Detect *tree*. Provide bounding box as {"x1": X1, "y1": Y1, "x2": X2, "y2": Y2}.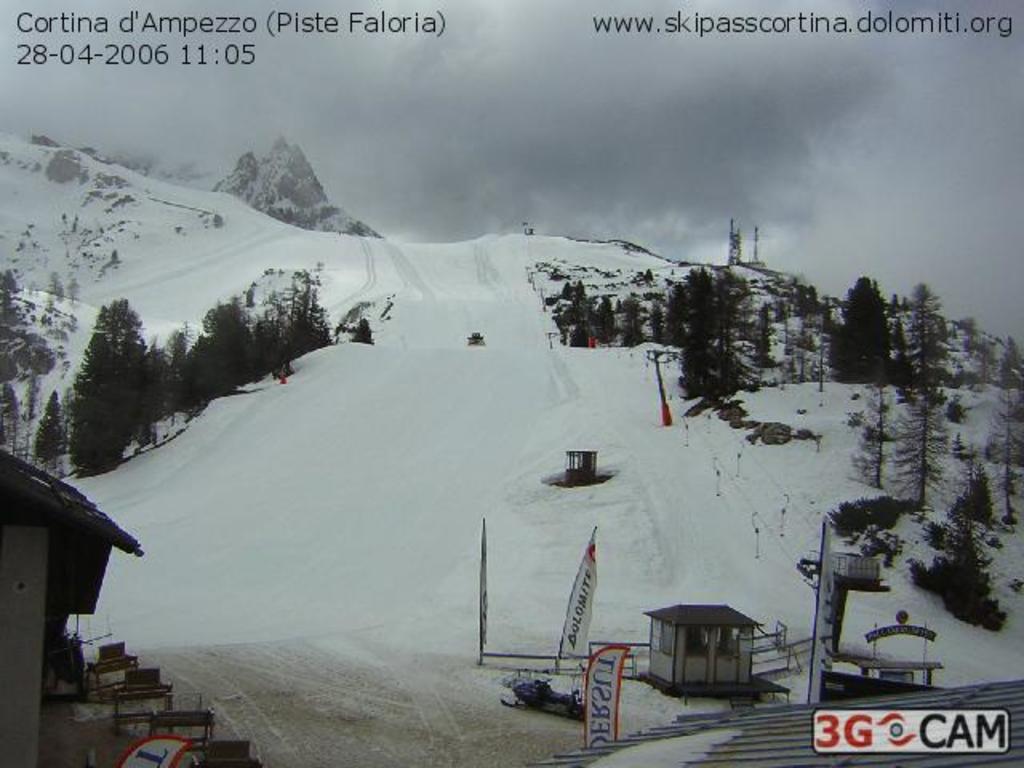
{"x1": 824, "y1": 272, "x2": 899, "y2": 384}.
